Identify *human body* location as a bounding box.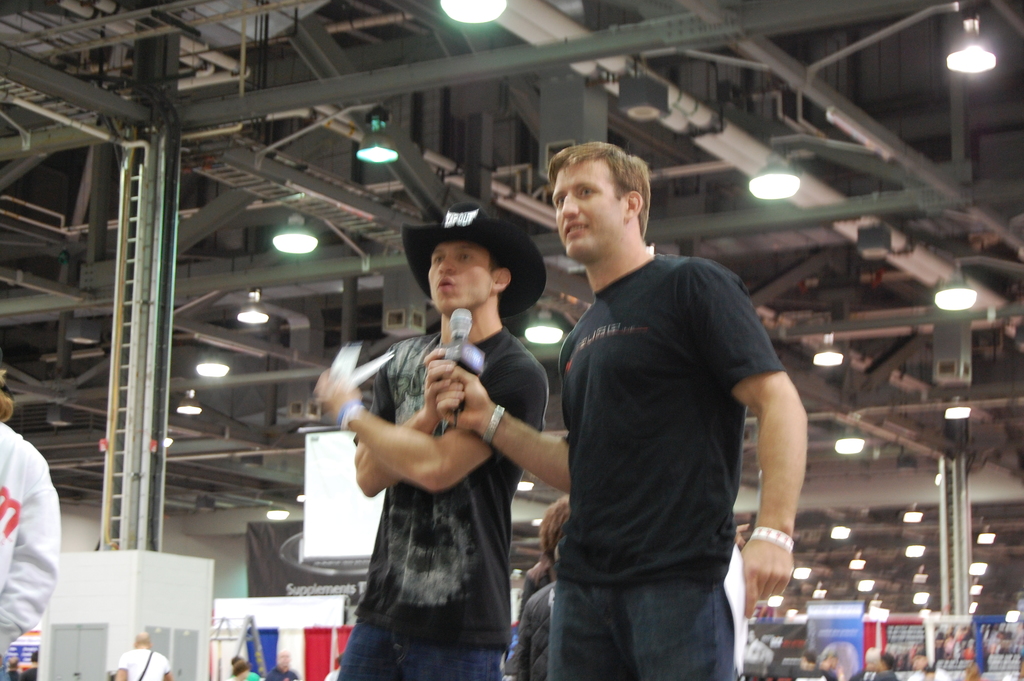
box(262, 666, 307, 680).
